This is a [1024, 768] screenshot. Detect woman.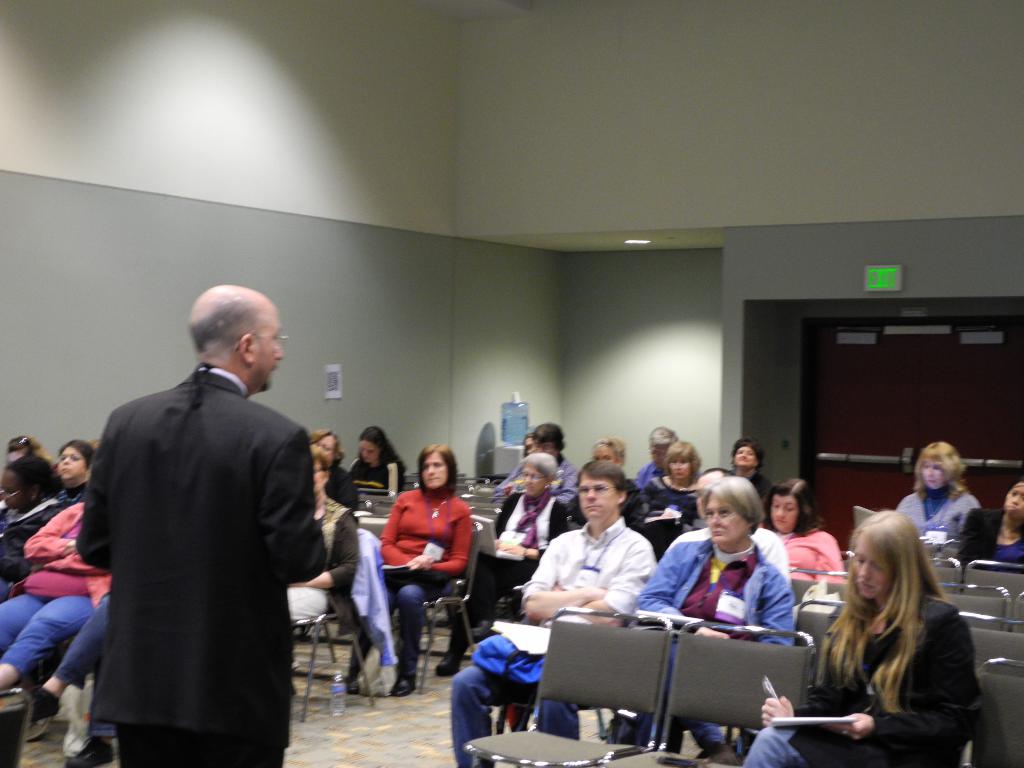
rect(287, 445, 361, 625).
